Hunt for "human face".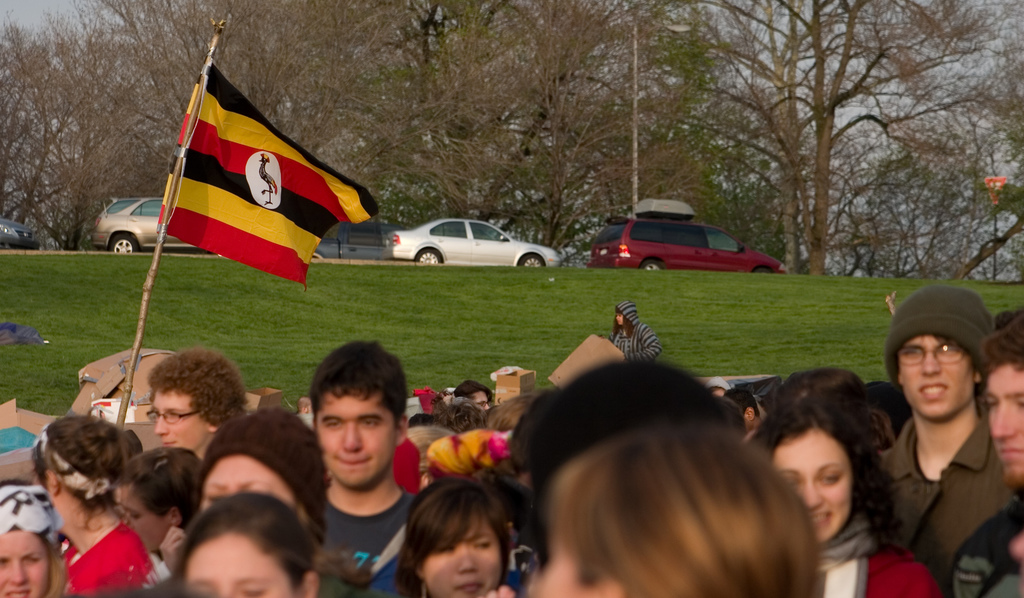
Hunted down at 182, 533, 305, 597.
